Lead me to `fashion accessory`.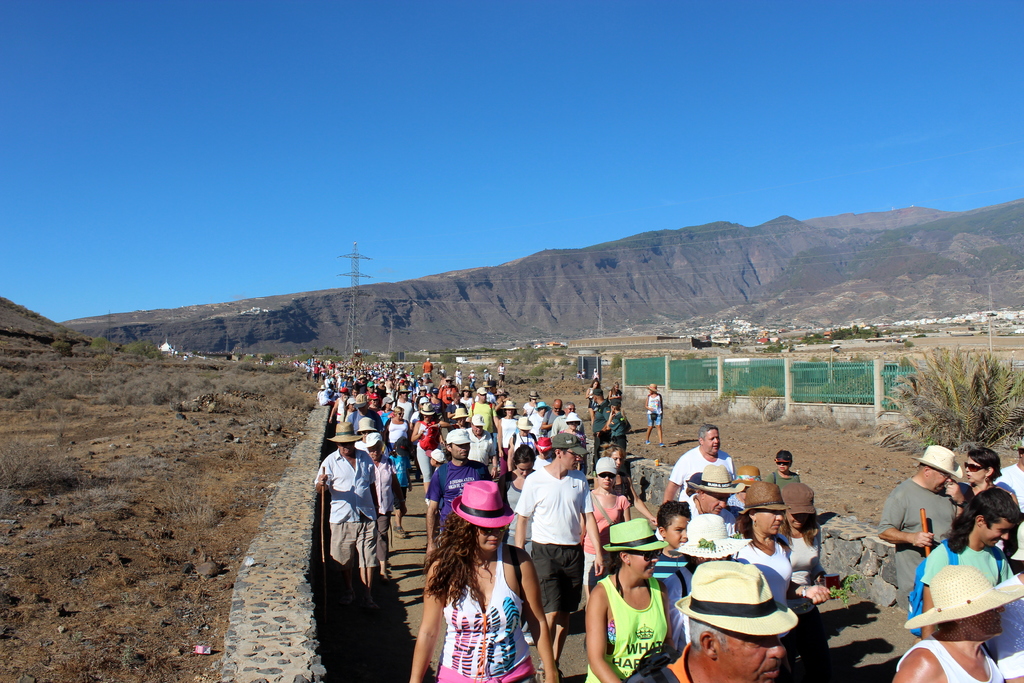
Lead to (774,448,794,461).
